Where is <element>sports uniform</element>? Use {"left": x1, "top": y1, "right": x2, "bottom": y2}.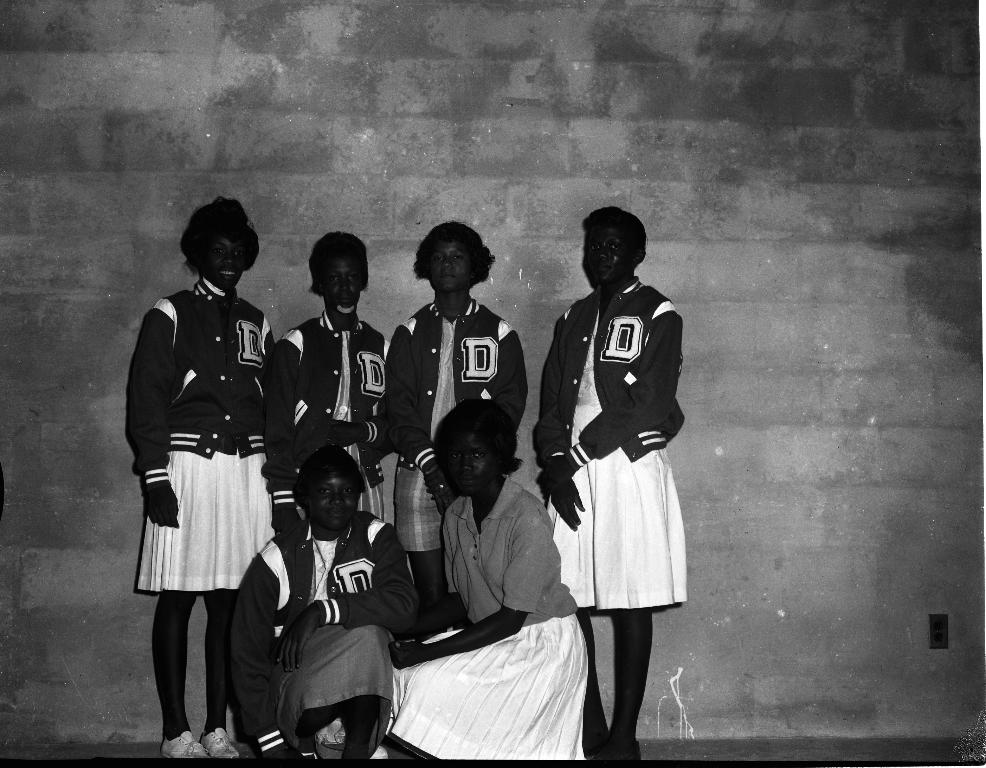
{"left": 363, "top": 299, "right": 532, "bottom": 568}.
